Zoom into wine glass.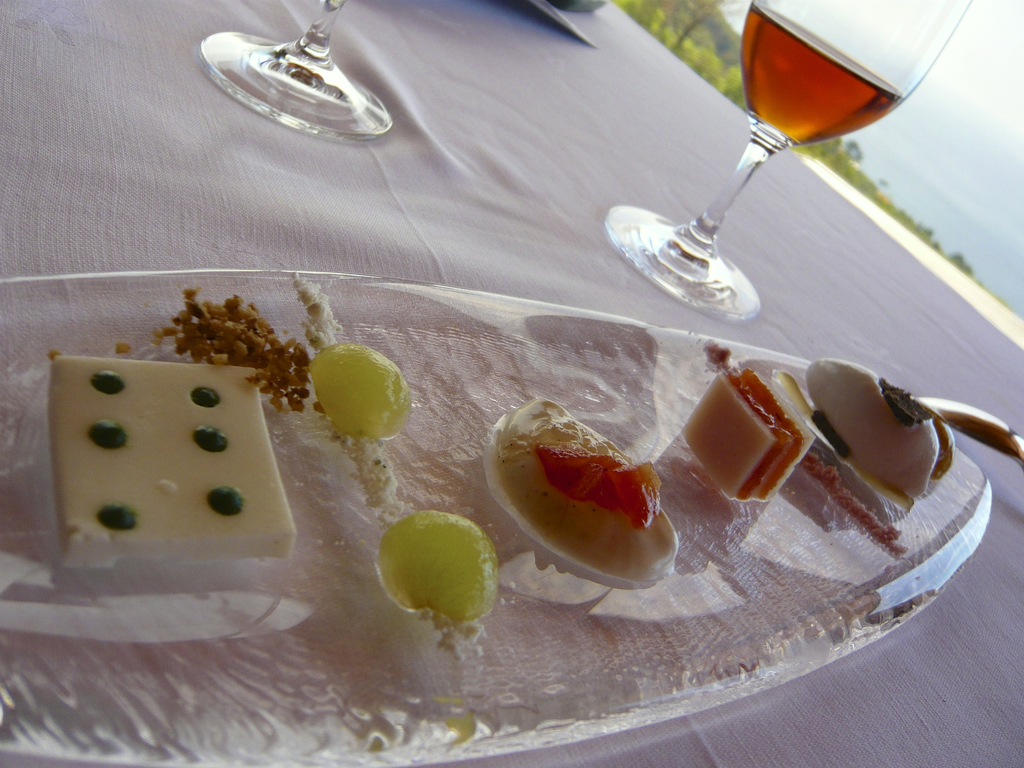
Zoom target: <bbox>604, 0, 972, 319</bbox>.
